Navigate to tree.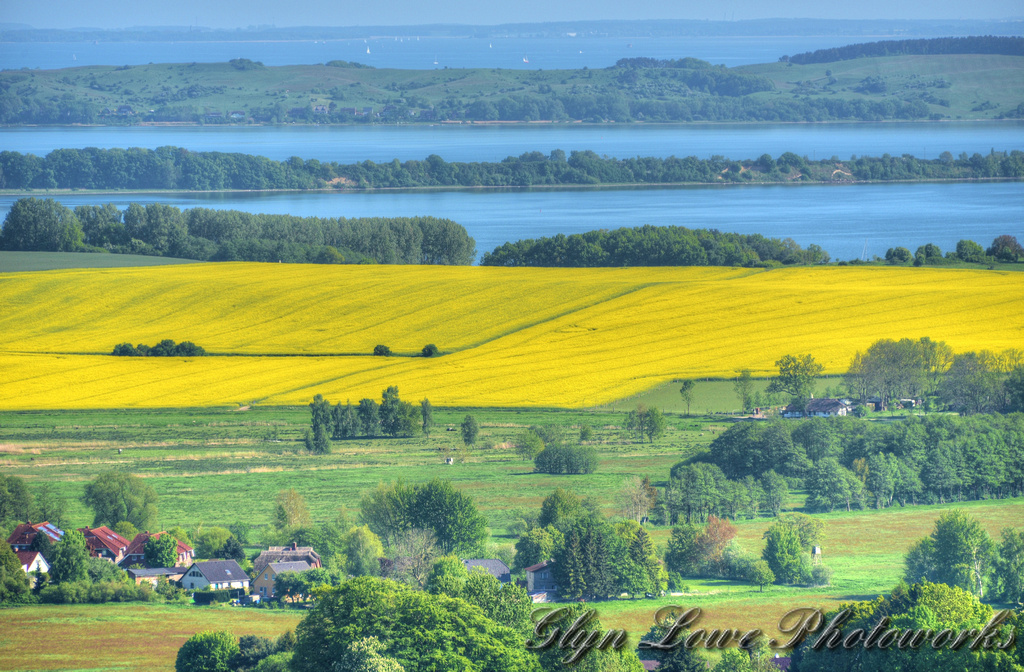
Navigation target: box(659, 402, 1023, 516).
